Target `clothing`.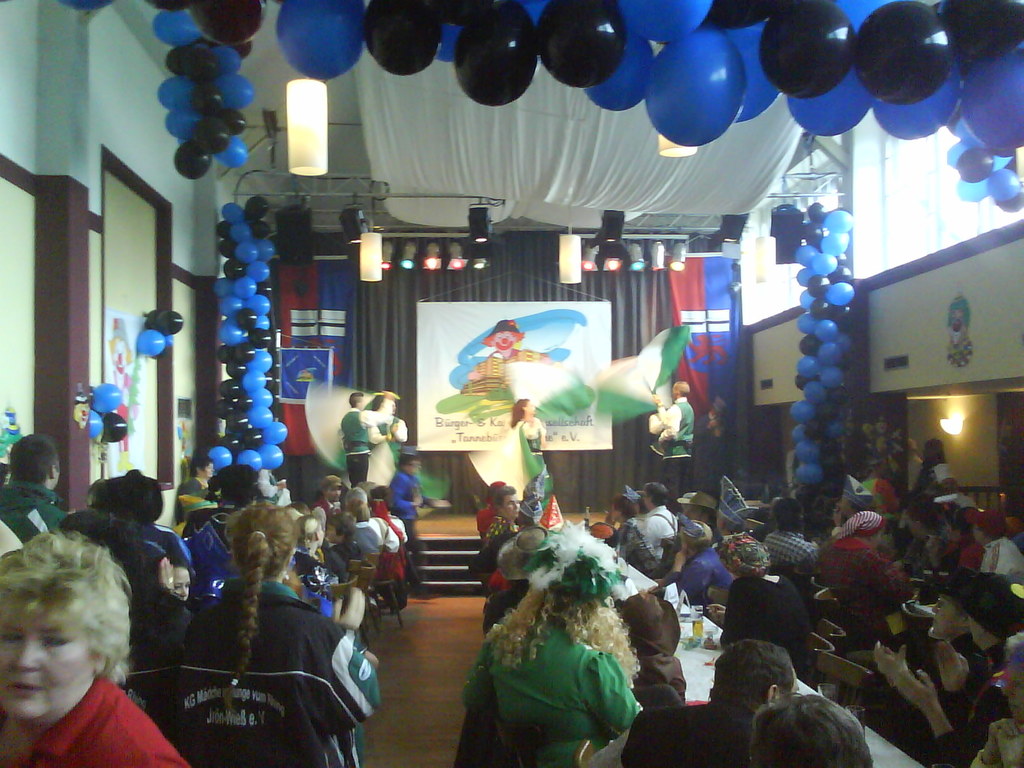
Target region: <bbox>759, 528, 816, 568</bbox>.
